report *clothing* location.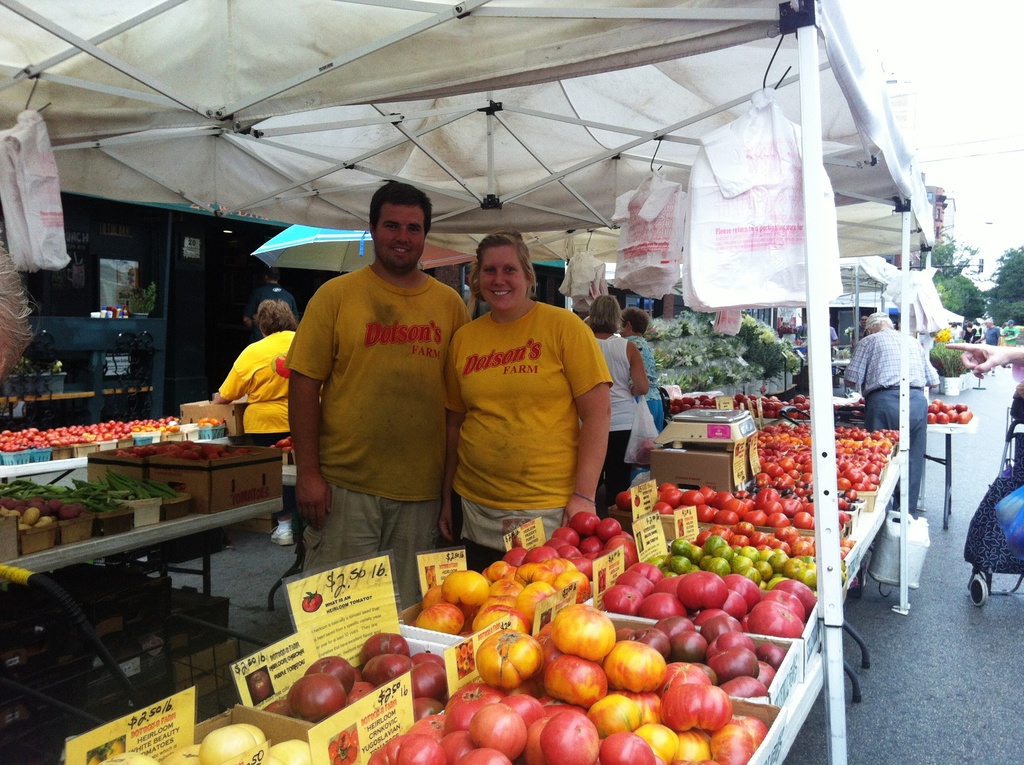
Report: 985,323,995,346.
